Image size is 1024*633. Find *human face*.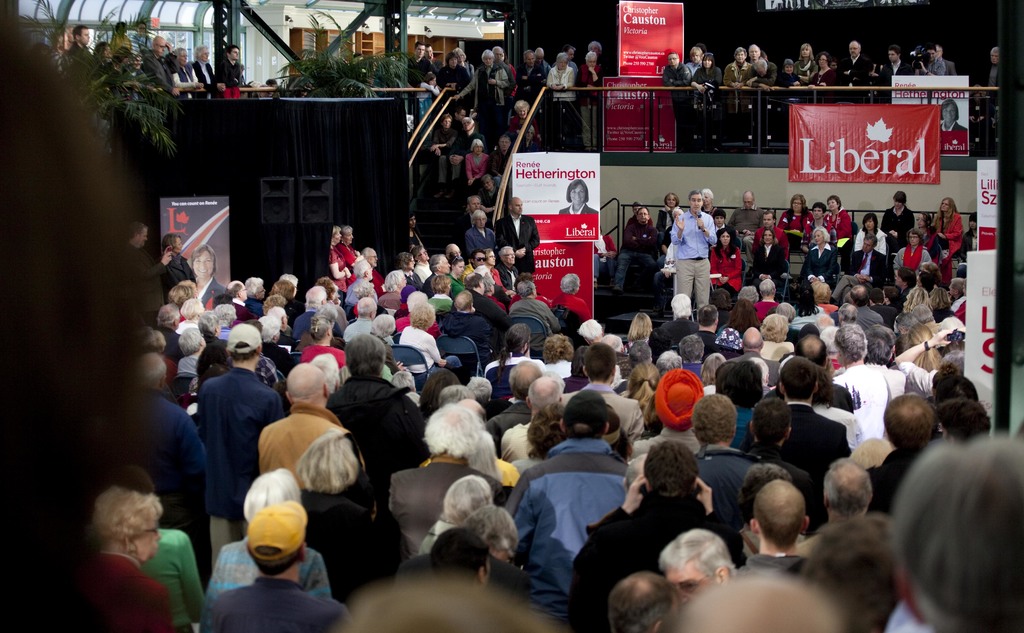
(left=662, top=561, right=712, bottom=605).
